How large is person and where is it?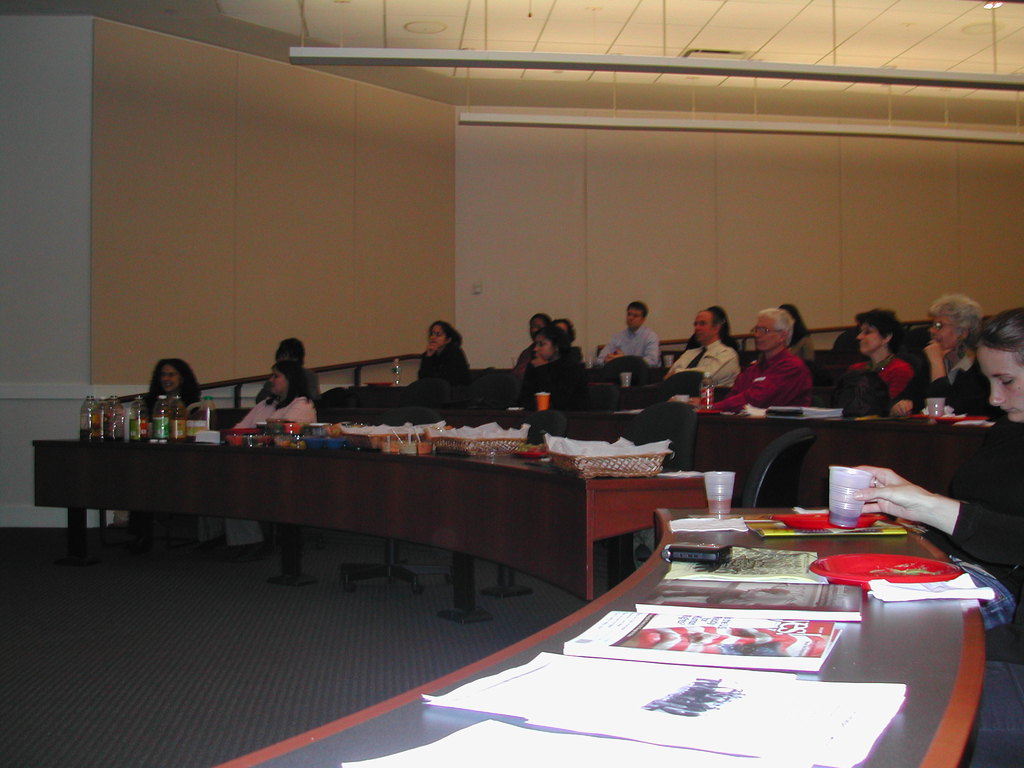
Bounding box: <box>777,301,817,370</box>.
